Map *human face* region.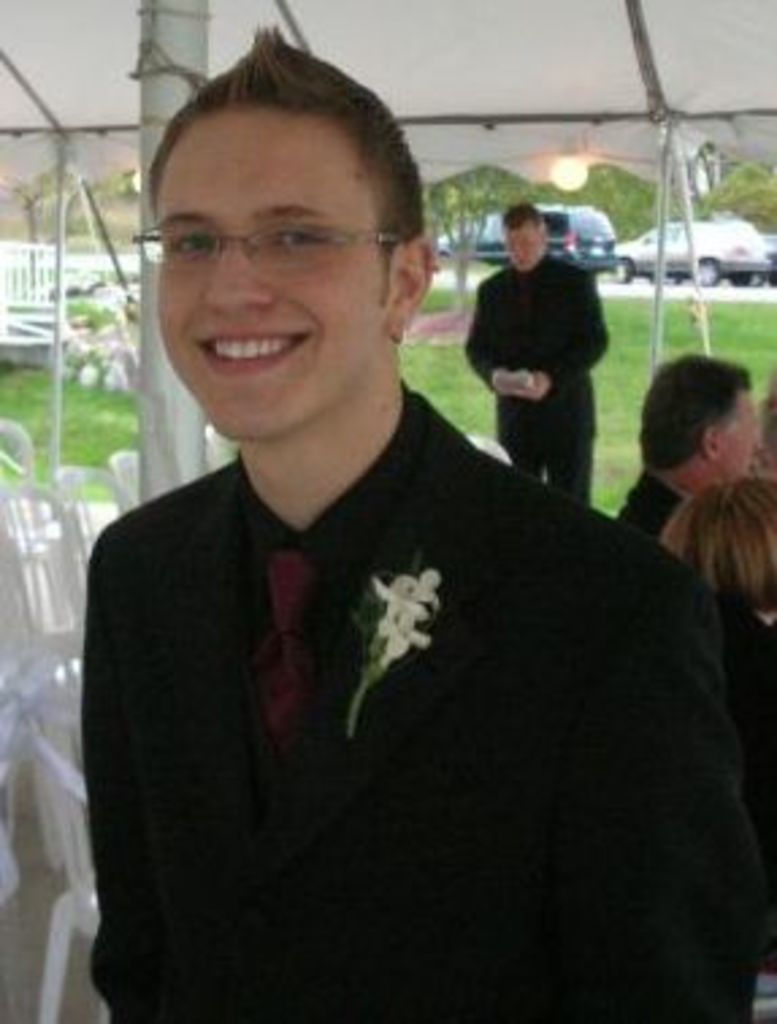
Mapped to [left=720, top=390, right=758, bottom=474].
